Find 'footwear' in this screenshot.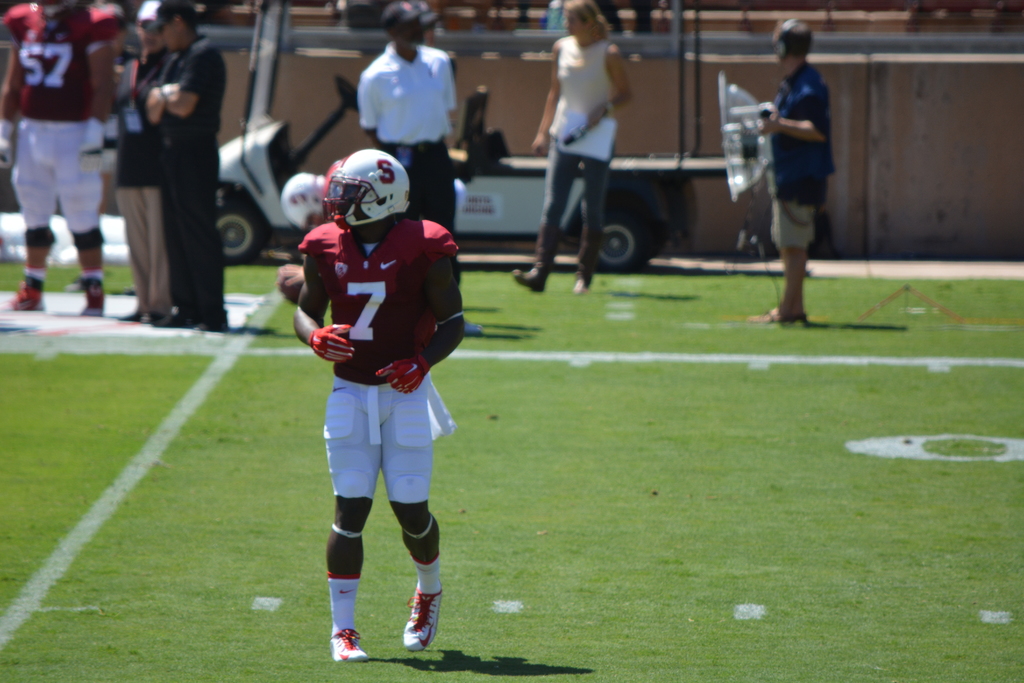
The bounding box for 'footwear' is rect(575, 227, 605, 292).
